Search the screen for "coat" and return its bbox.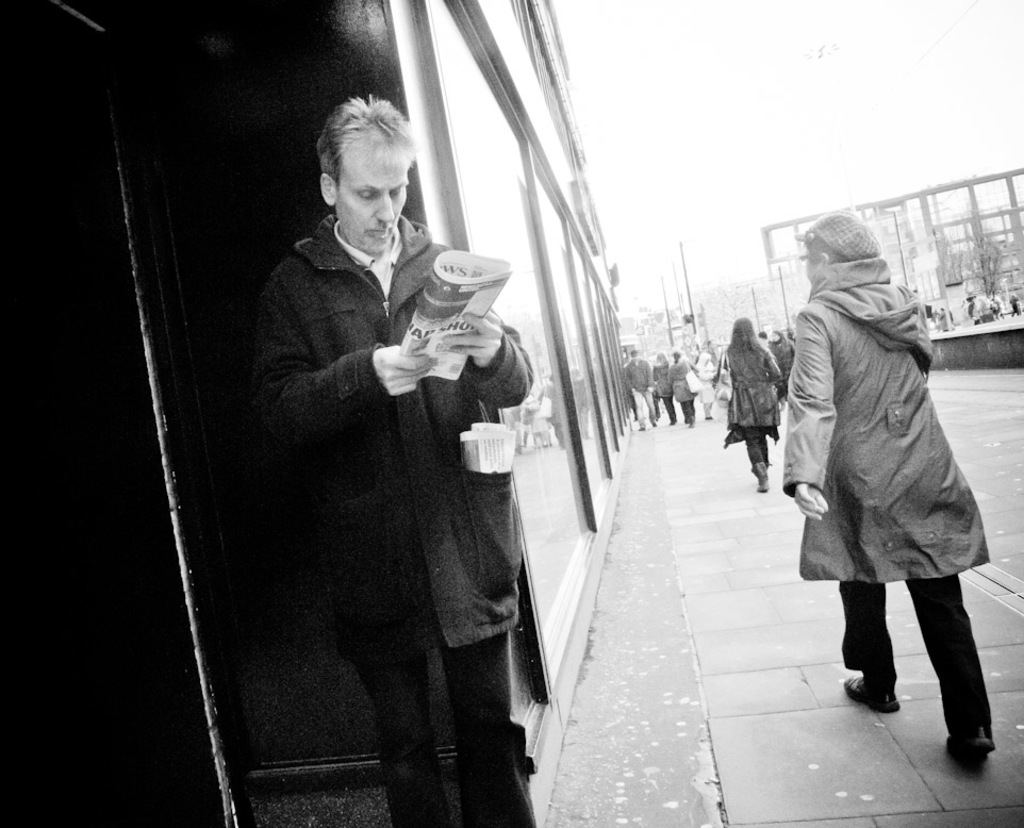
Found: 710 347 783 431.
